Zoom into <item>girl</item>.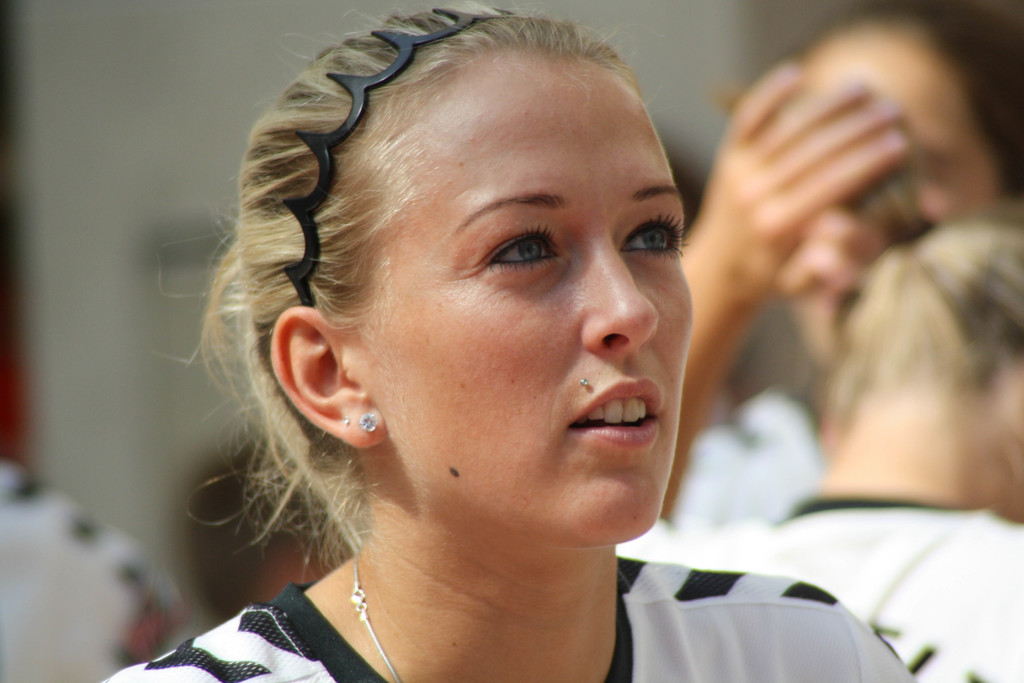
Zoom target: 671/1/1023/533.
